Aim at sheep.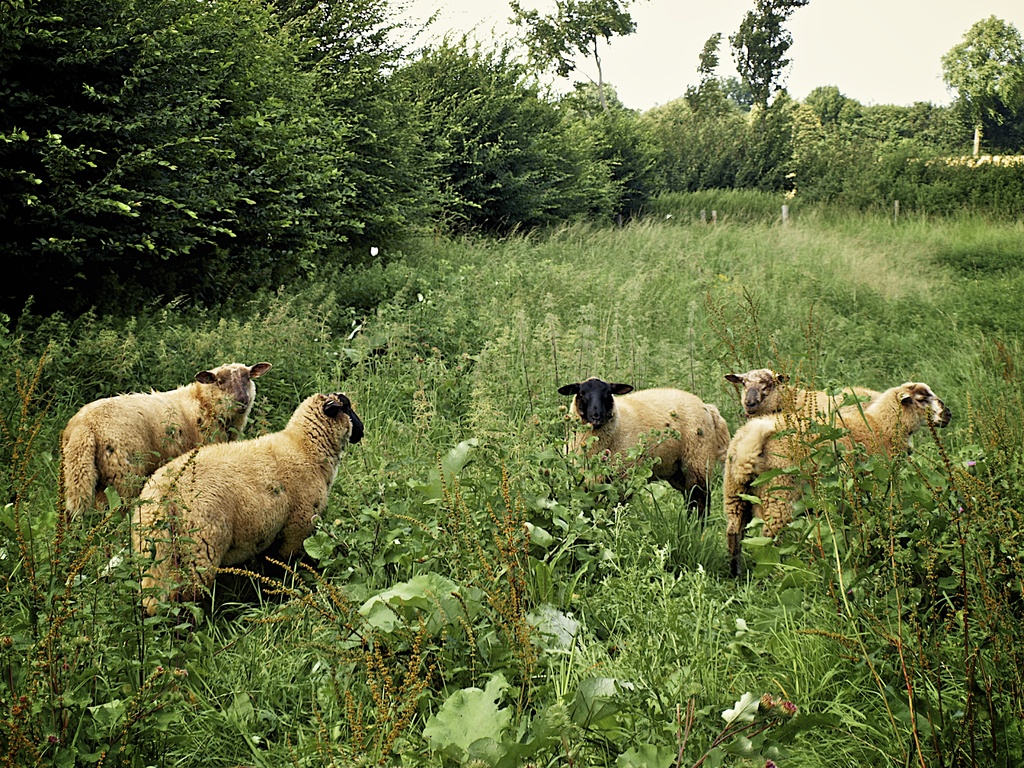
Aimed at [left=66, top=362, right=269, bottom=517].
